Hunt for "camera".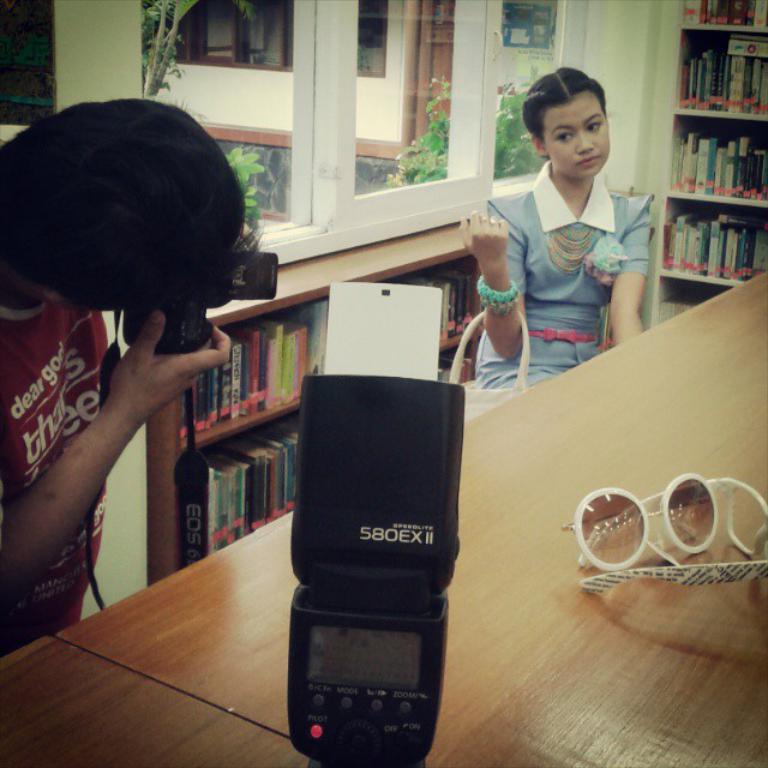
Hunted down at pyautogui.locateOnScreen(120, 244, 282, 359).
